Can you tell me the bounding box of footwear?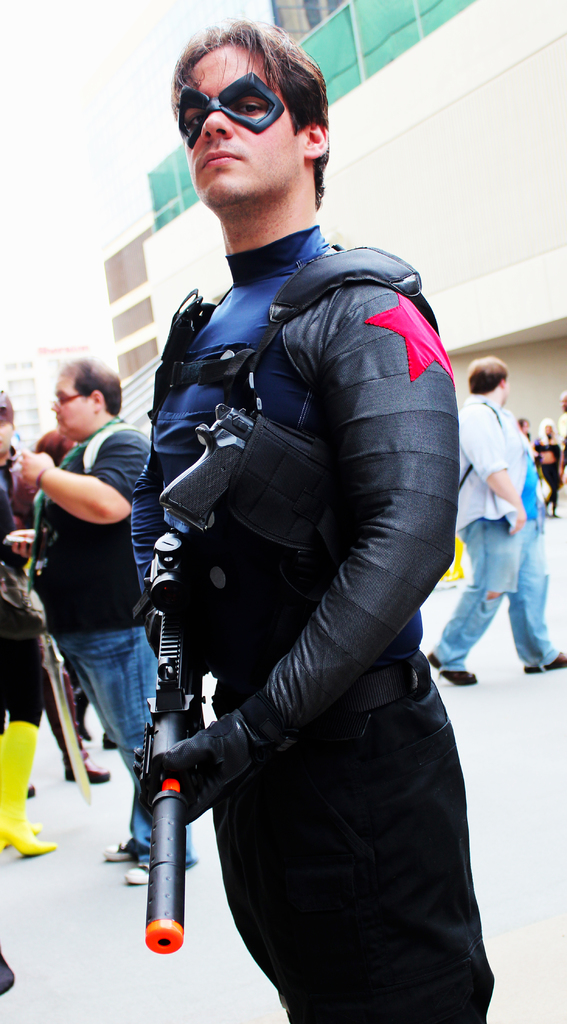
<bbox>66, 753, 110, 780</bbox>.
